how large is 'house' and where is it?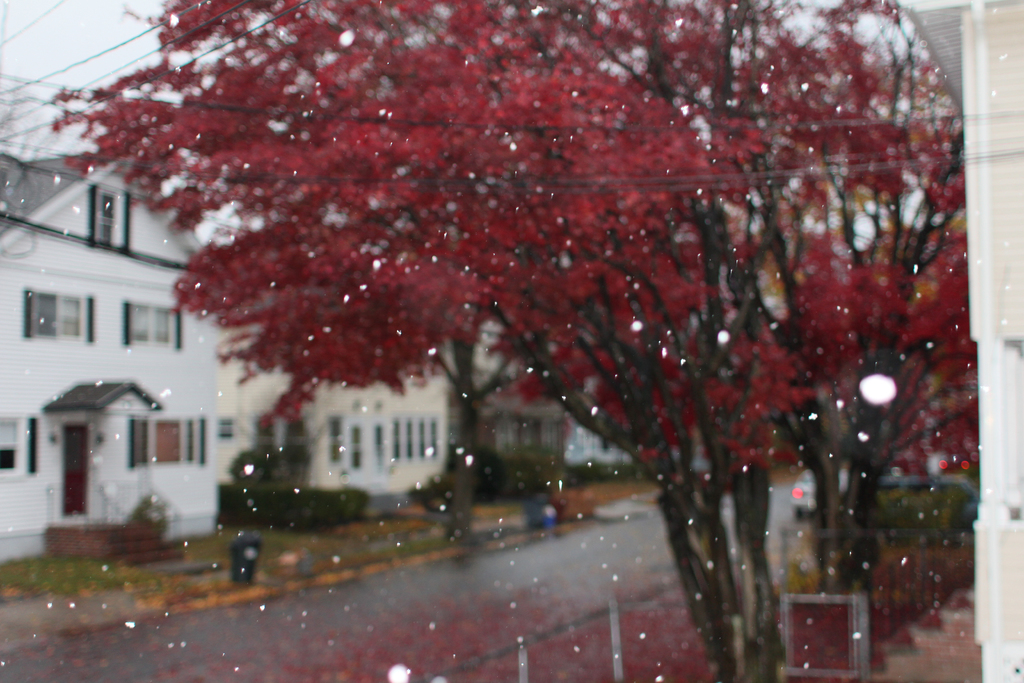
Bounding box: bbox=(221, 325, 451, 511).
